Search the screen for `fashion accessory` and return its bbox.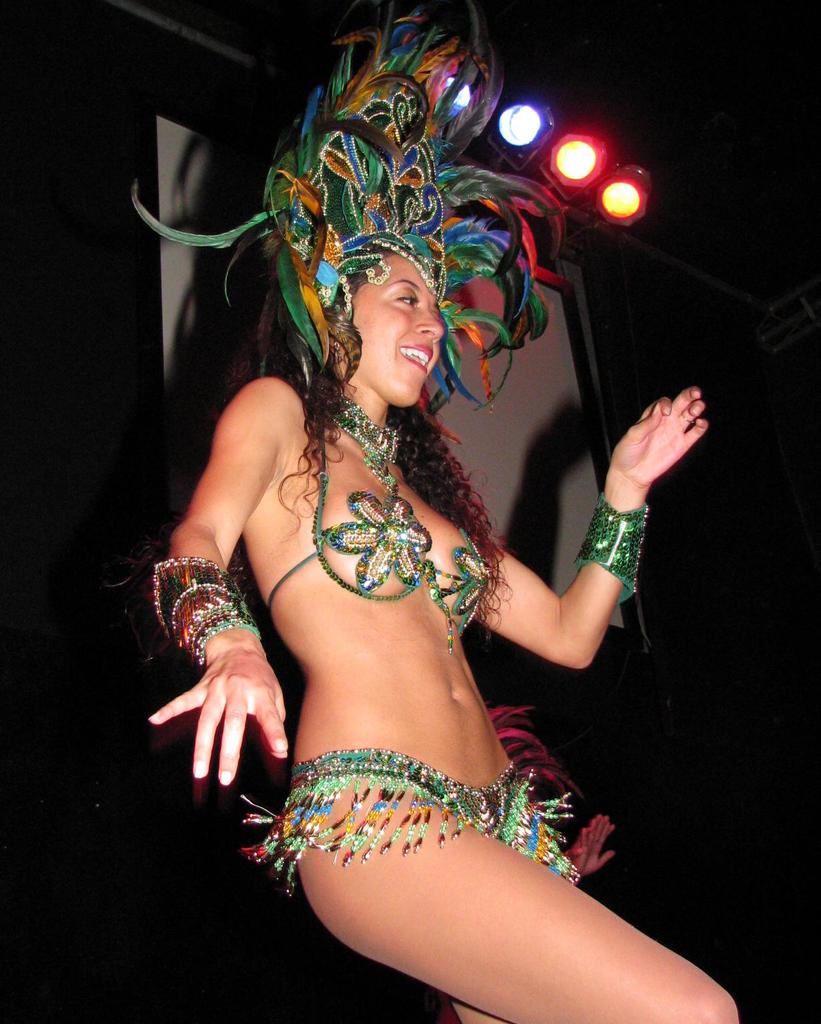
Found: 580/496/650/608.
